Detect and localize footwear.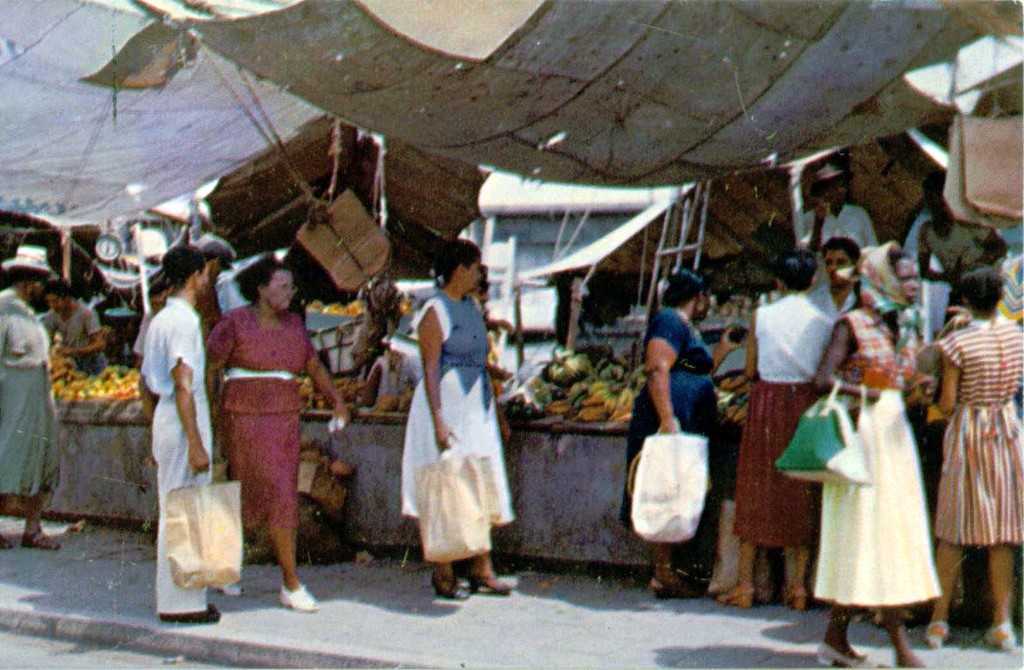
Localized at 462:570:512:597.
